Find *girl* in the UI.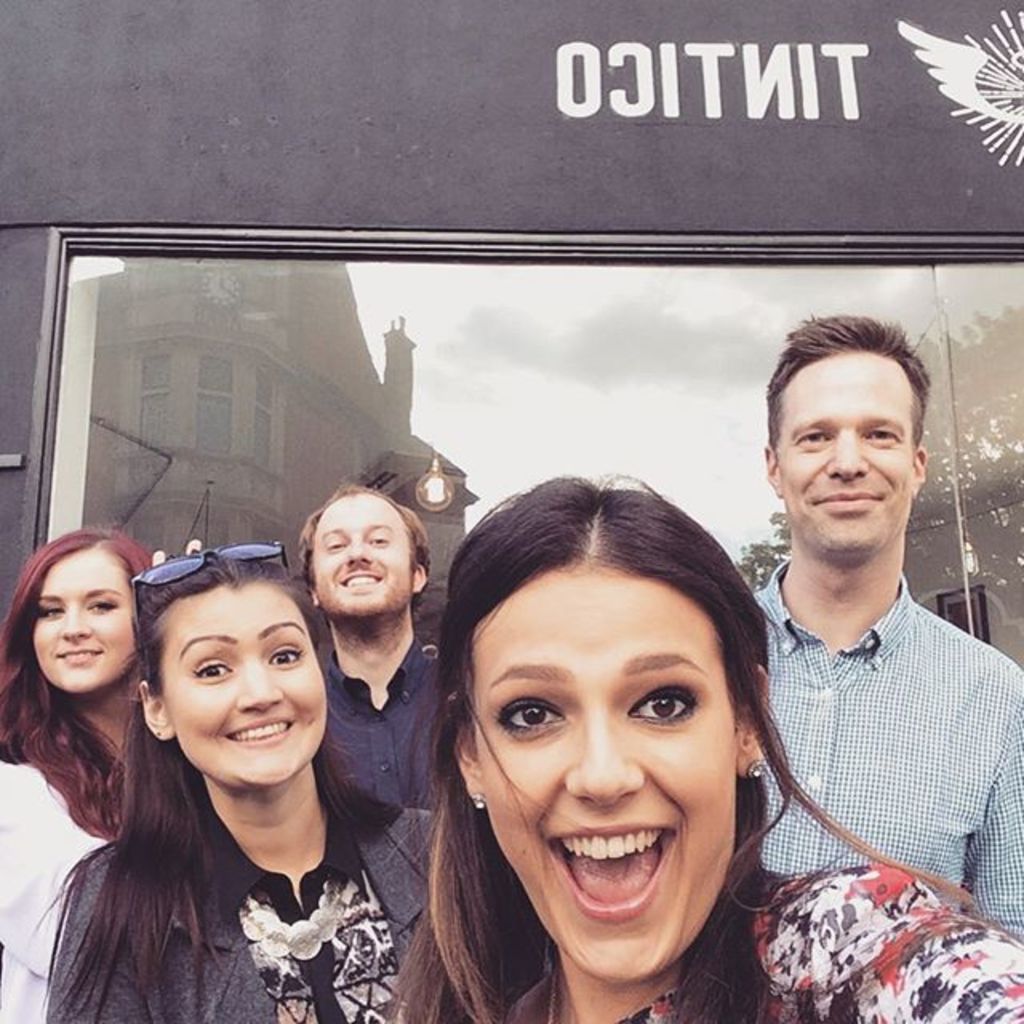
UI element at [x1=45, y1=552, x2=437, y2=1022].
